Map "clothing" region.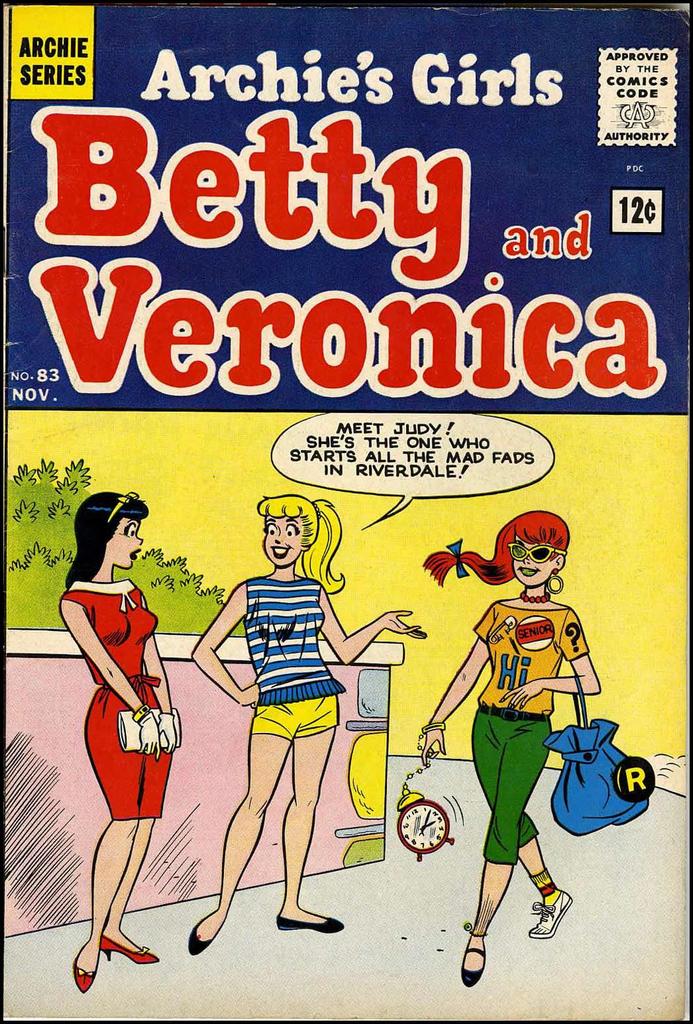
Mapped to bbox(242, 571, 349, 738).
